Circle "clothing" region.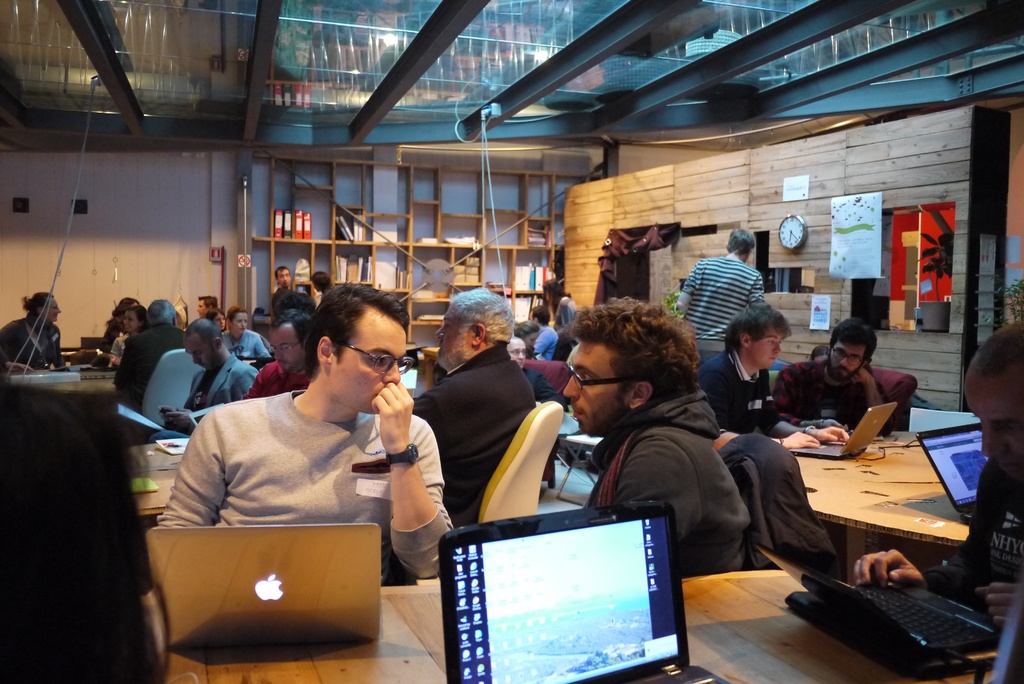
Region: <bbox>590, 388, 754, 580</bbox>.
